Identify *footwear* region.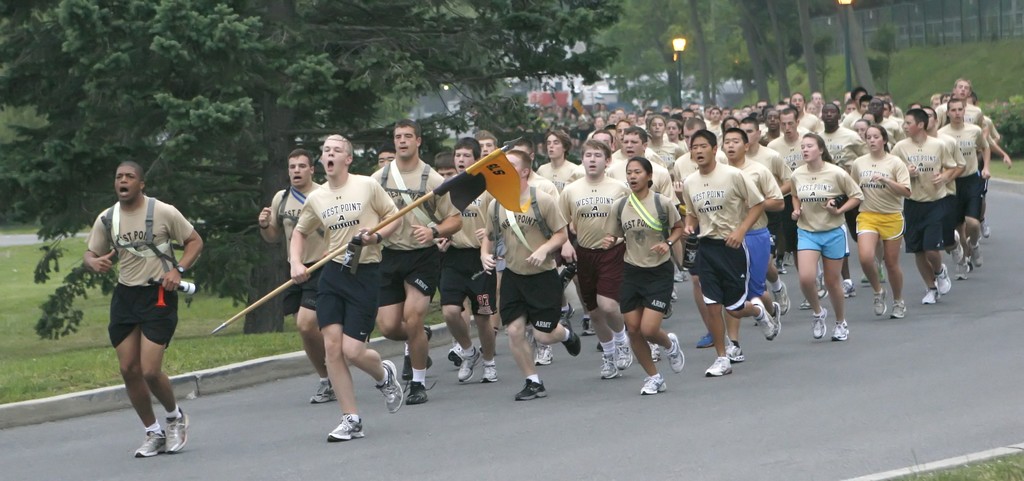
Region: [left=979, top=216, right=992, bottom=239].
